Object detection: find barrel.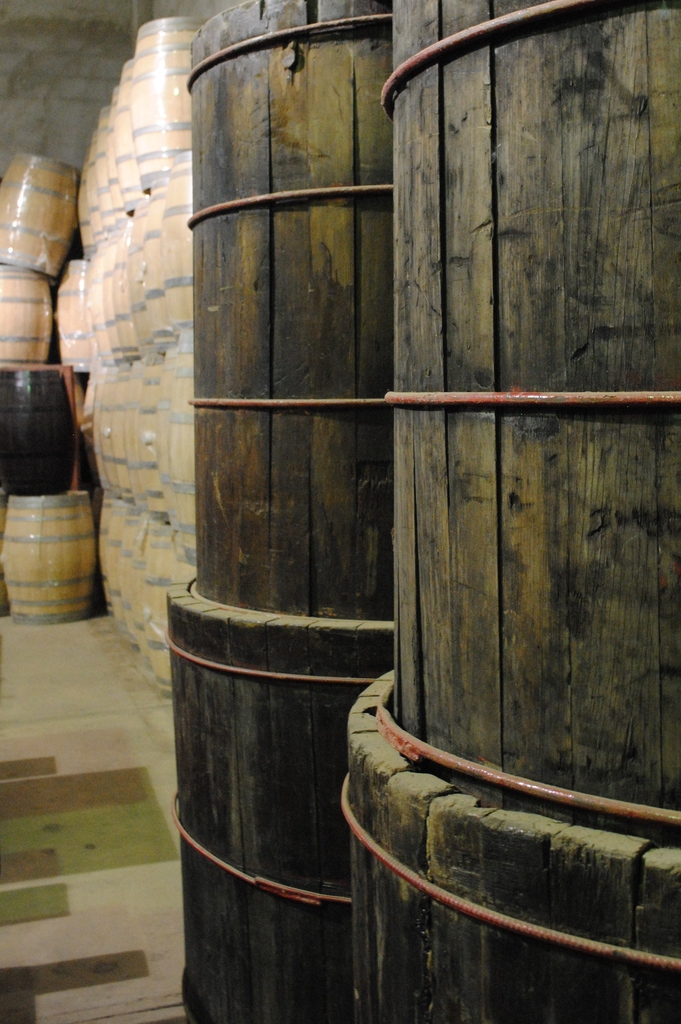
bbox=(180, 0, 394, 627).
